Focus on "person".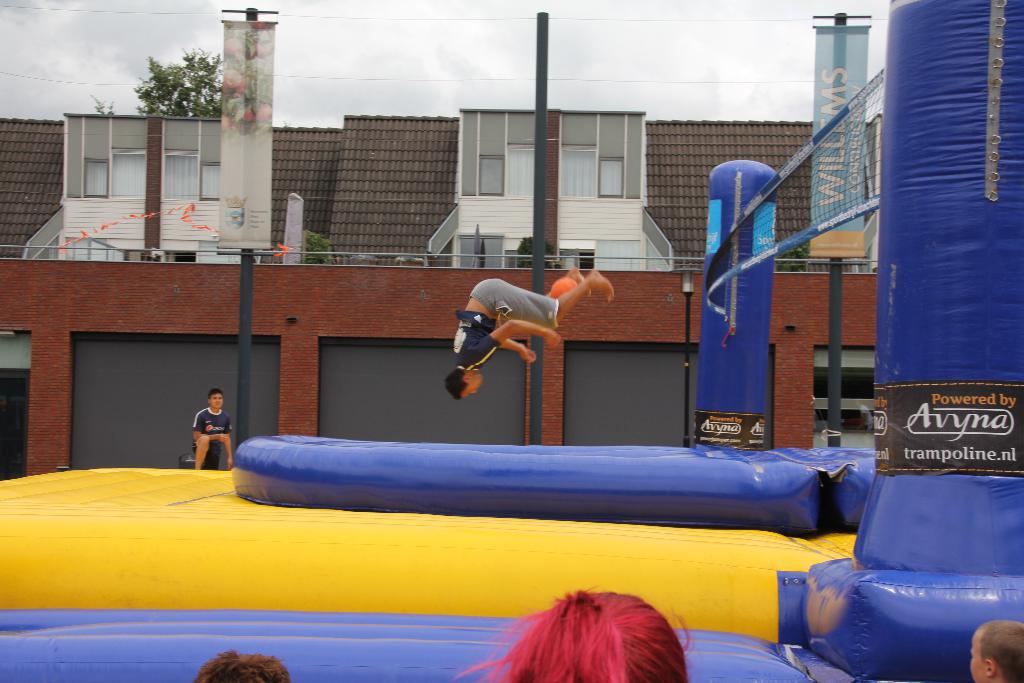
Focused at <bbox>175, 381, 232, 468</bbox>.
